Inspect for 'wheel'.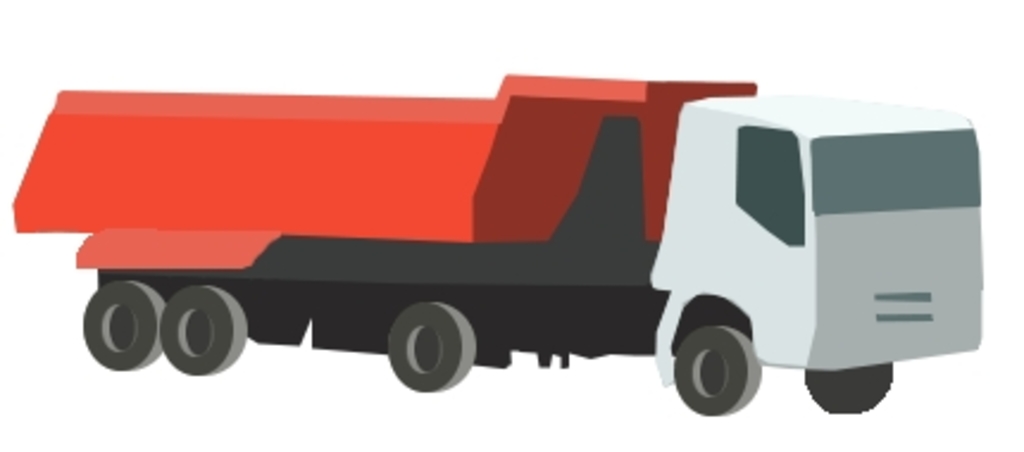
Inspection: BBox(157, 278, 250, 378).
